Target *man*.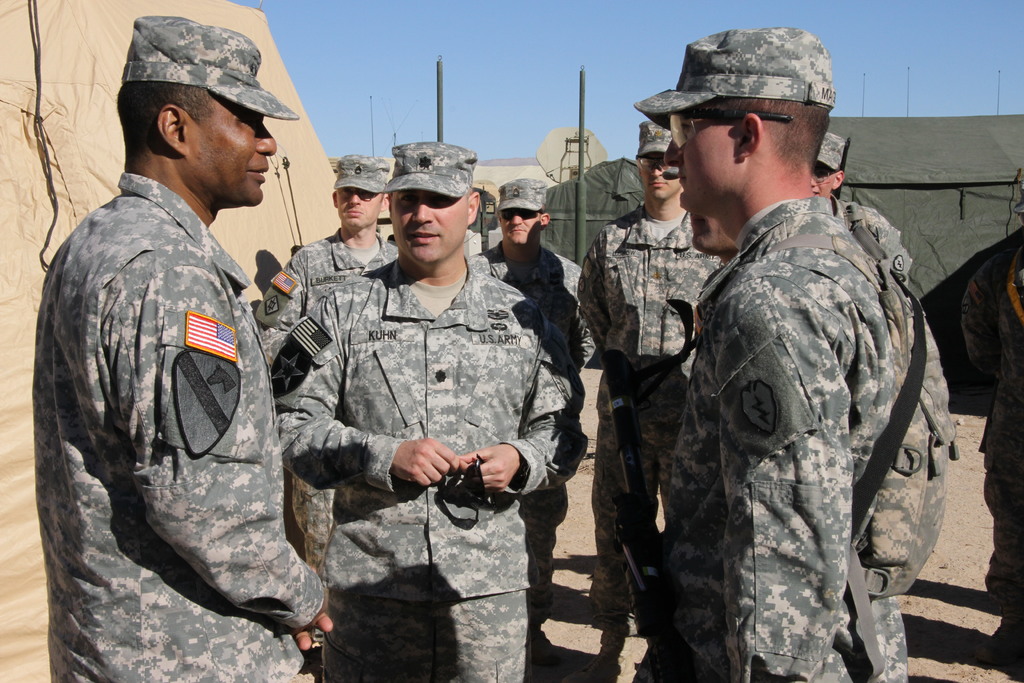
Target region: (479,176,597,650).
